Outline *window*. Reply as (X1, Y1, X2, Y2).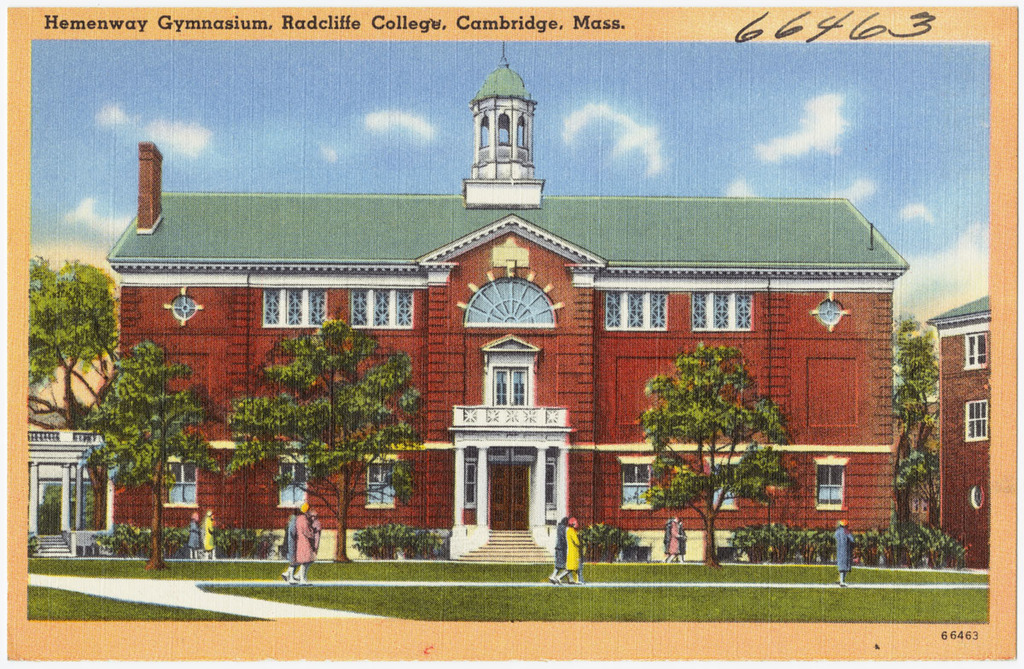
(165, 461, 200, 504).
